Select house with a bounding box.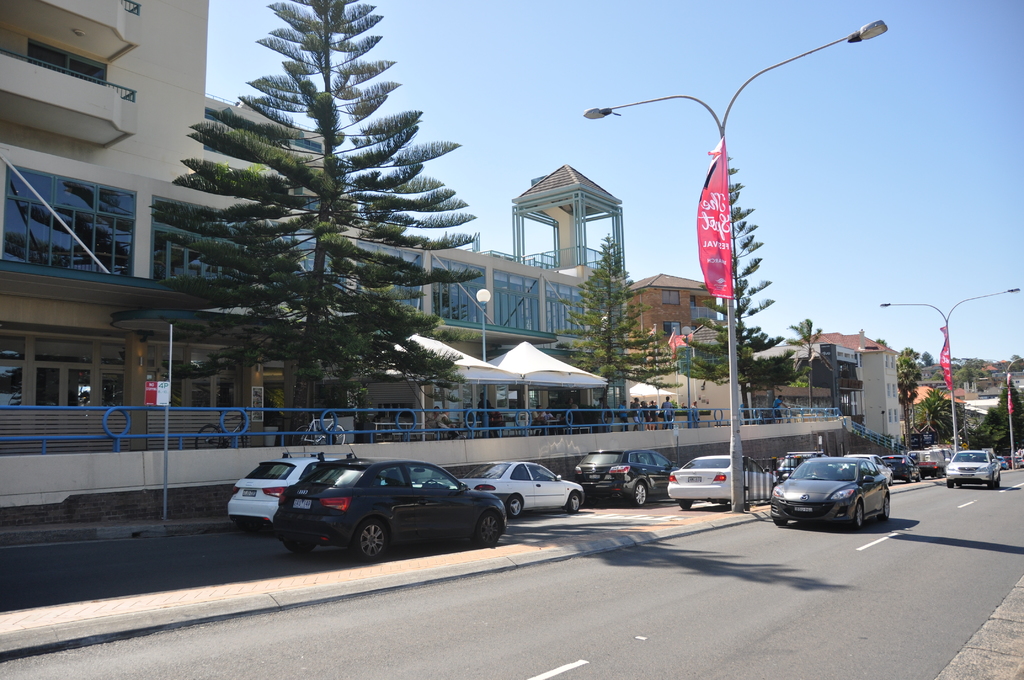
bbox=[806, 320, 902, 446].
